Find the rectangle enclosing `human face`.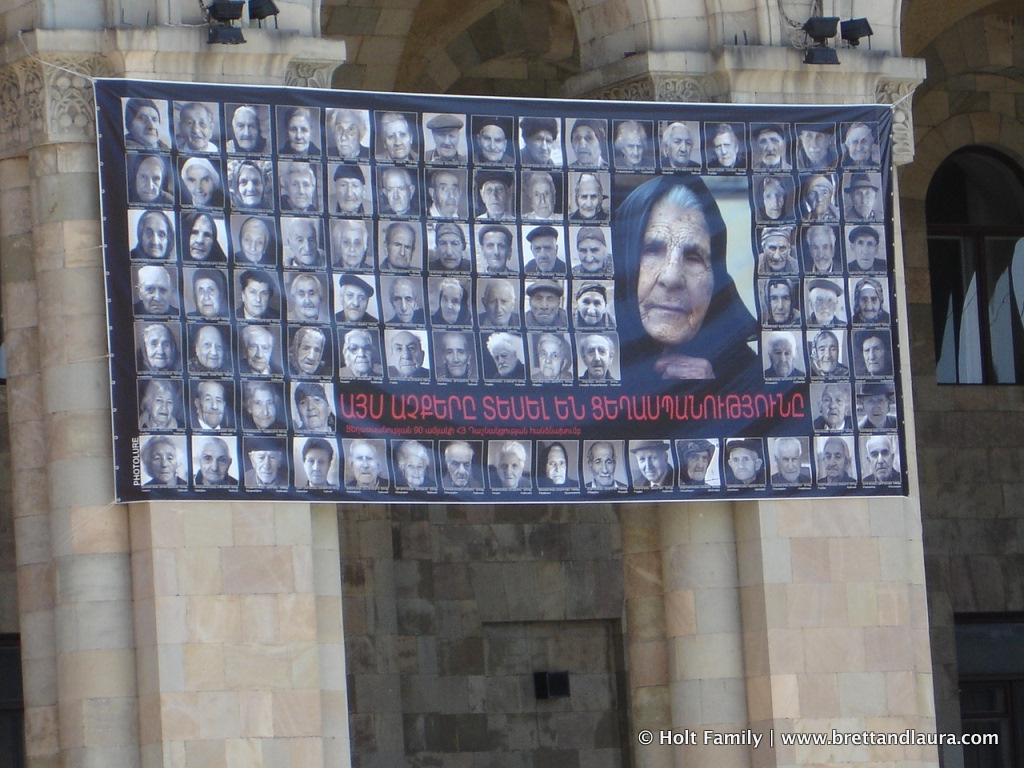
[x1=587, y1=336, x2=606, y2=375].
